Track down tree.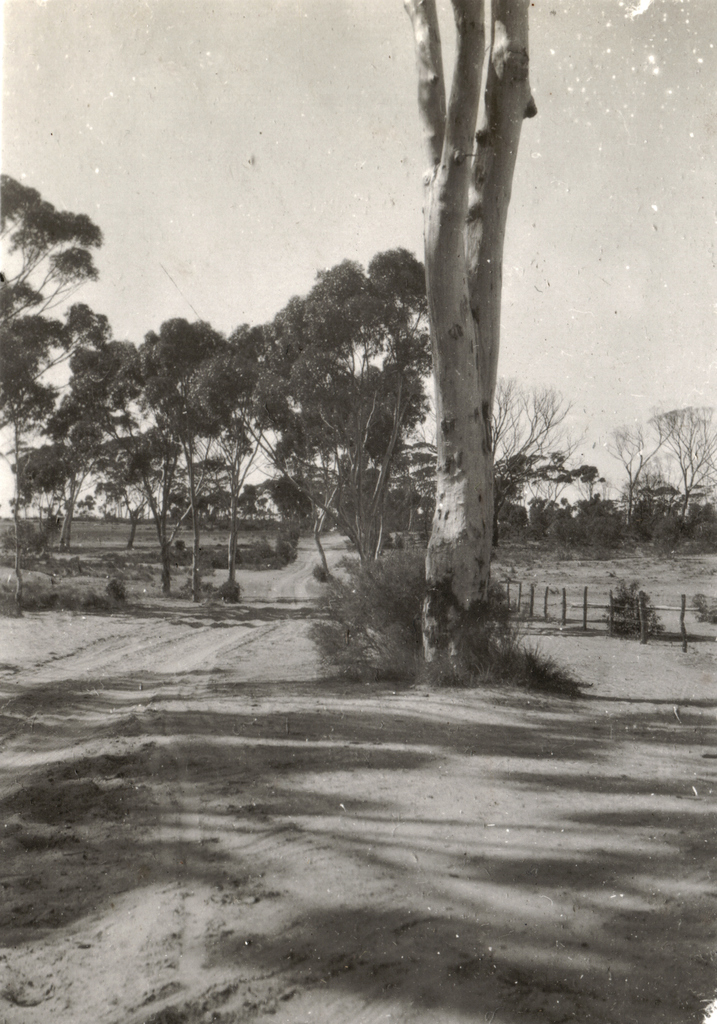
Tracked to BBox(592, 420, 702, 531).
